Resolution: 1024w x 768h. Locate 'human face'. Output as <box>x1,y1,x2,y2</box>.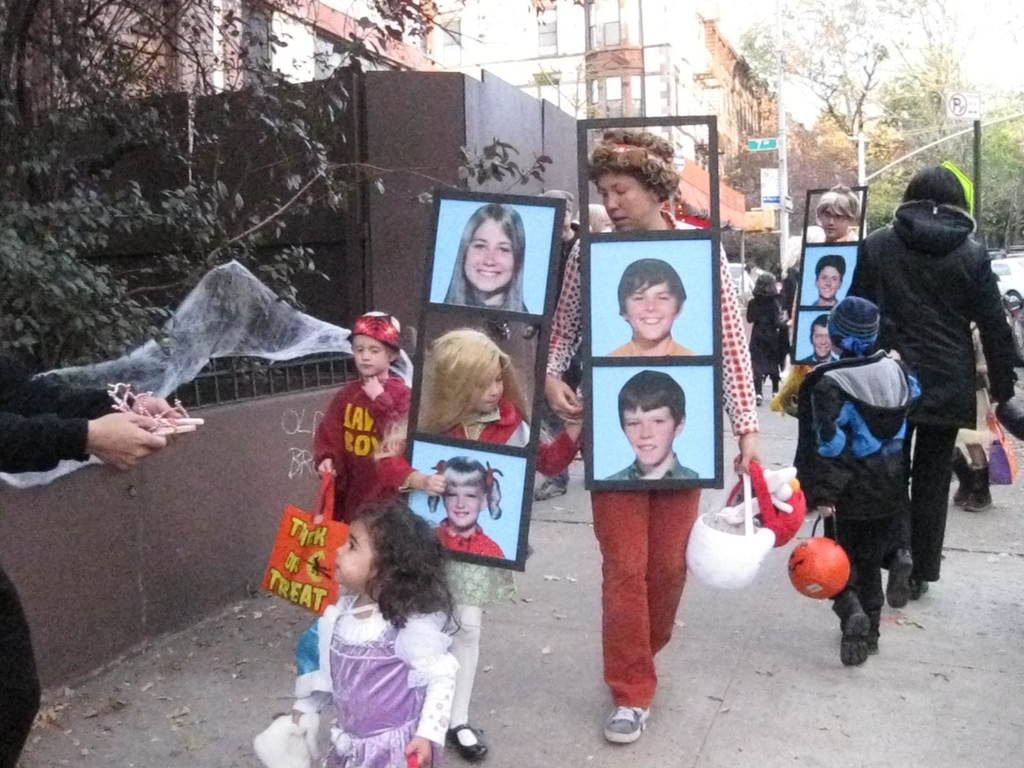
<box>625,280,676,341</box>.
